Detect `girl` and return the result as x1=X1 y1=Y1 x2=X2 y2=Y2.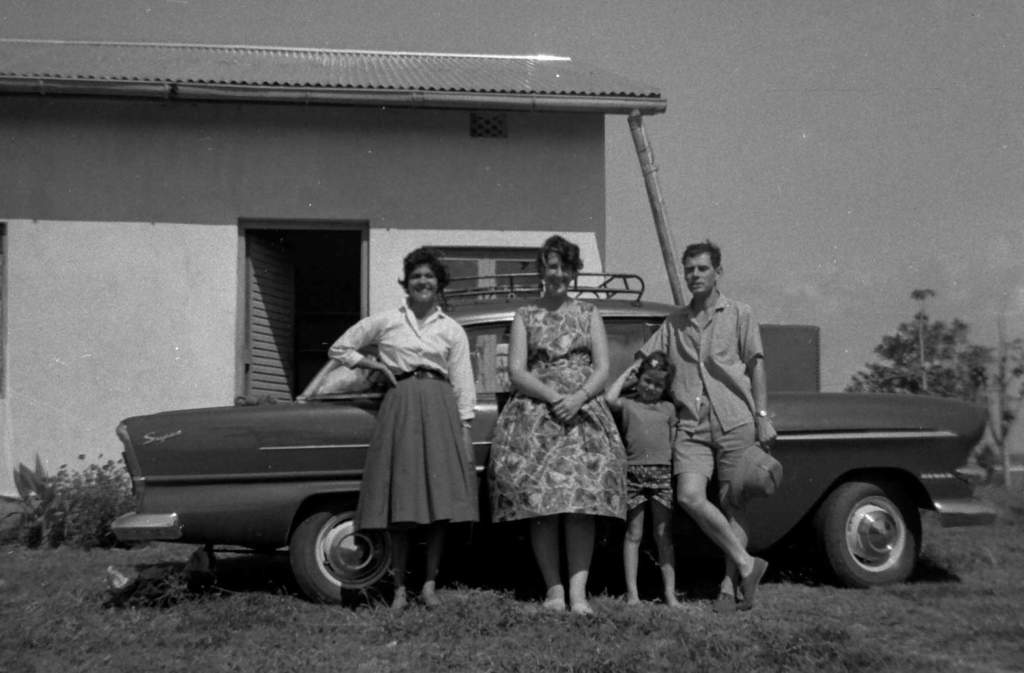
x1=485 y1=226 x2=630 y2=614.
